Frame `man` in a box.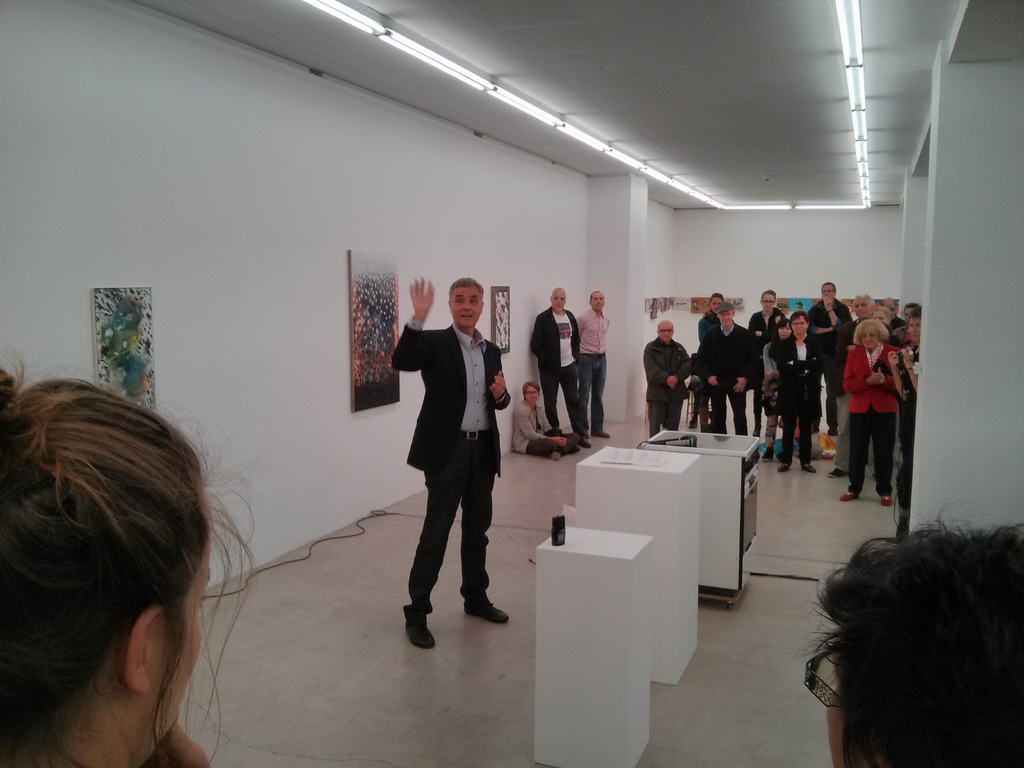
(573, 291, 612, 431).
